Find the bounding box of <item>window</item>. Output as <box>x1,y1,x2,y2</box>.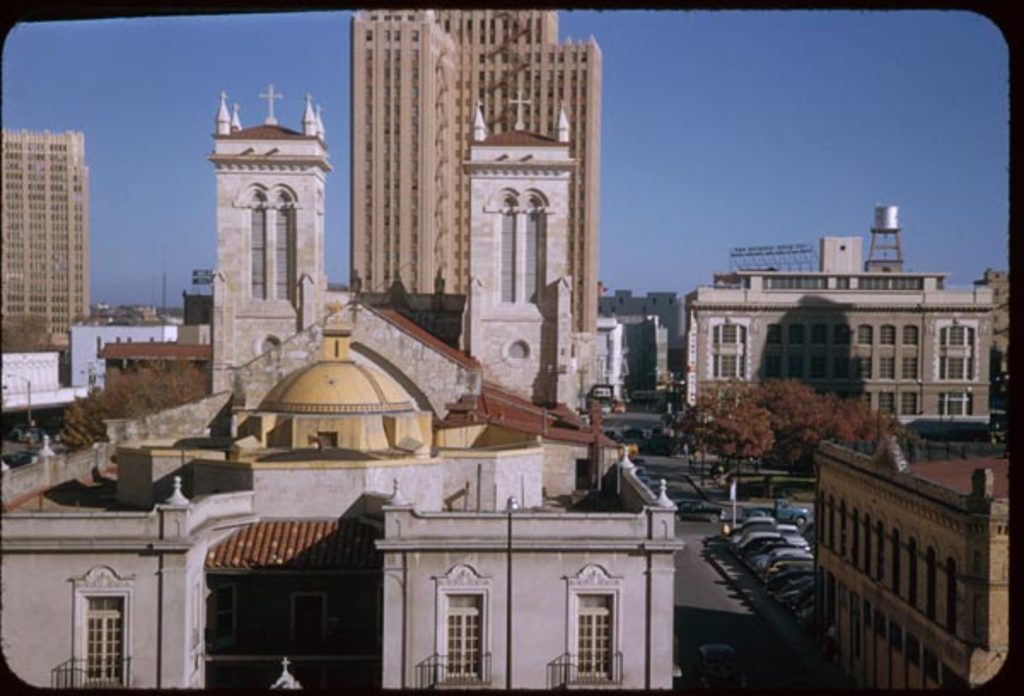
<box>241,181,309,305</box>.
